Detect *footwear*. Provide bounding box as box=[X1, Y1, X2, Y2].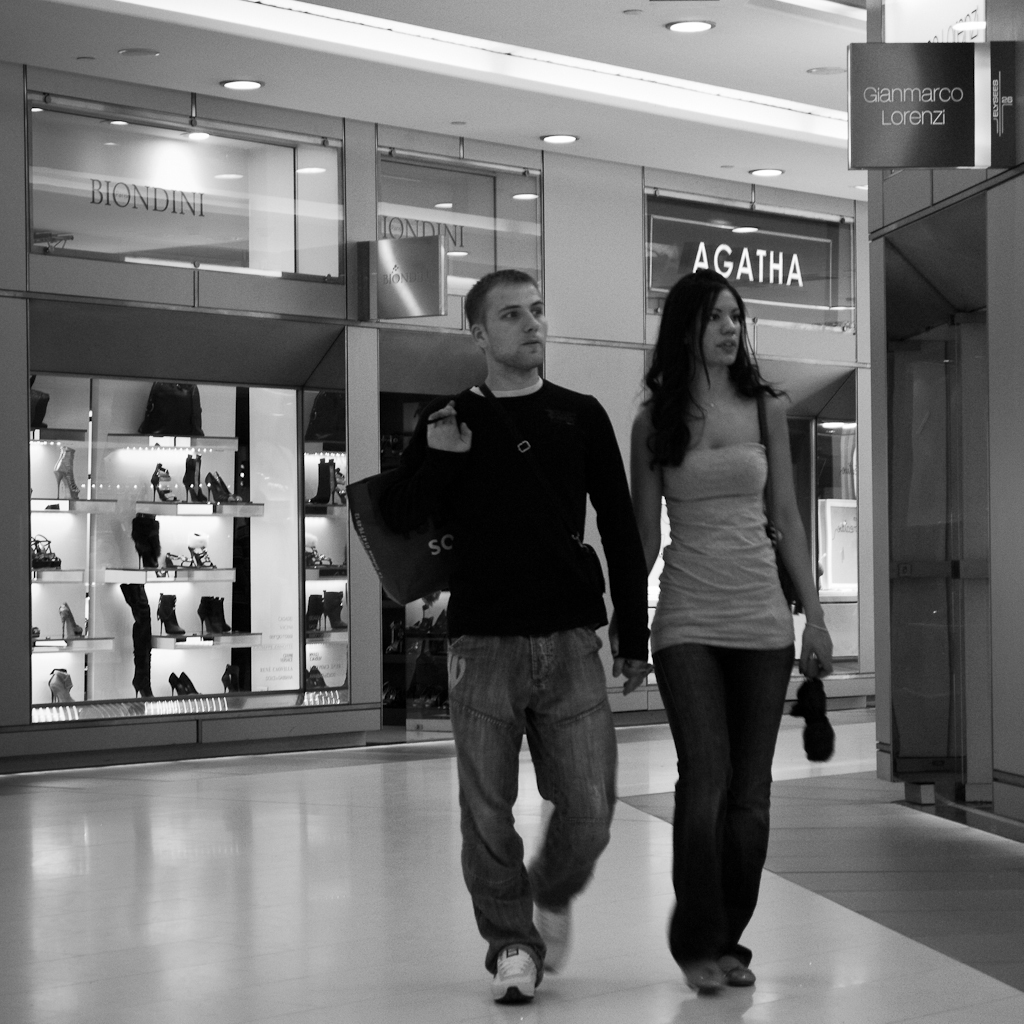
box=[33, 532, 65, 569].
